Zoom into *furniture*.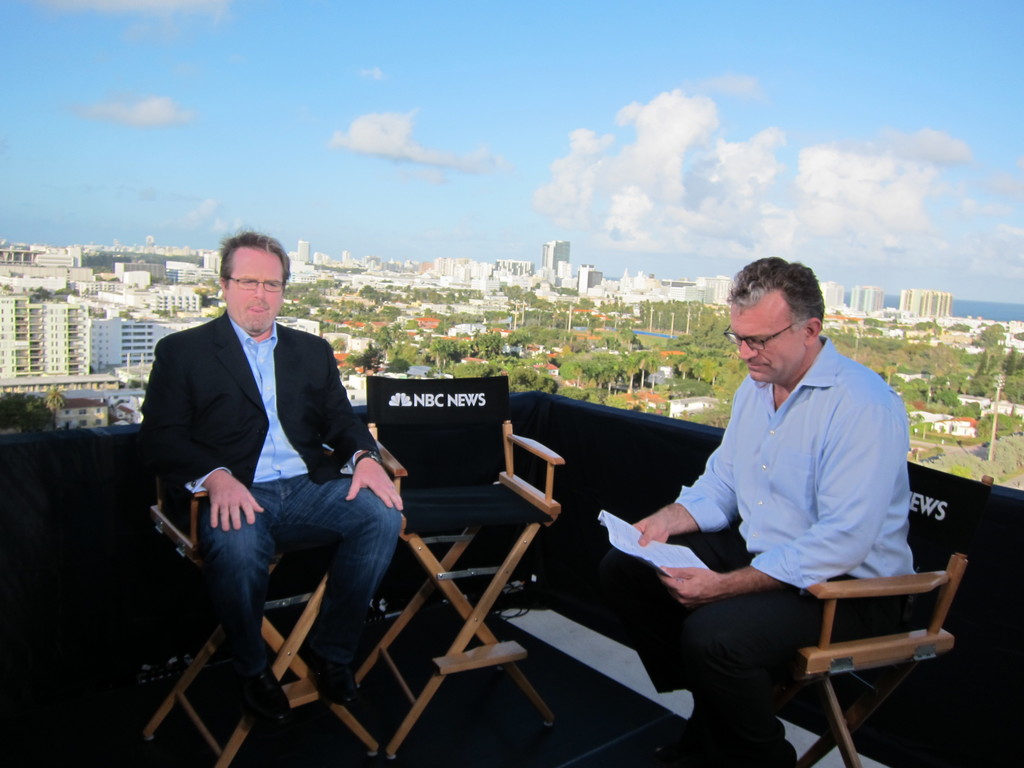
Zoom target: 796:458:994:767.
